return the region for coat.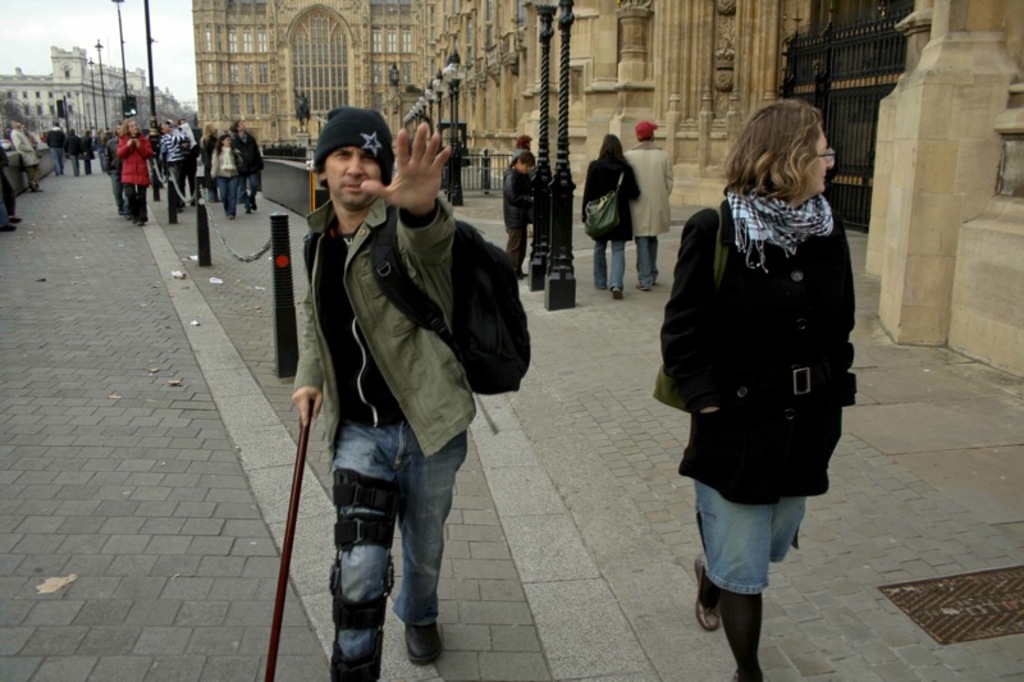
[577,151,637,237].
